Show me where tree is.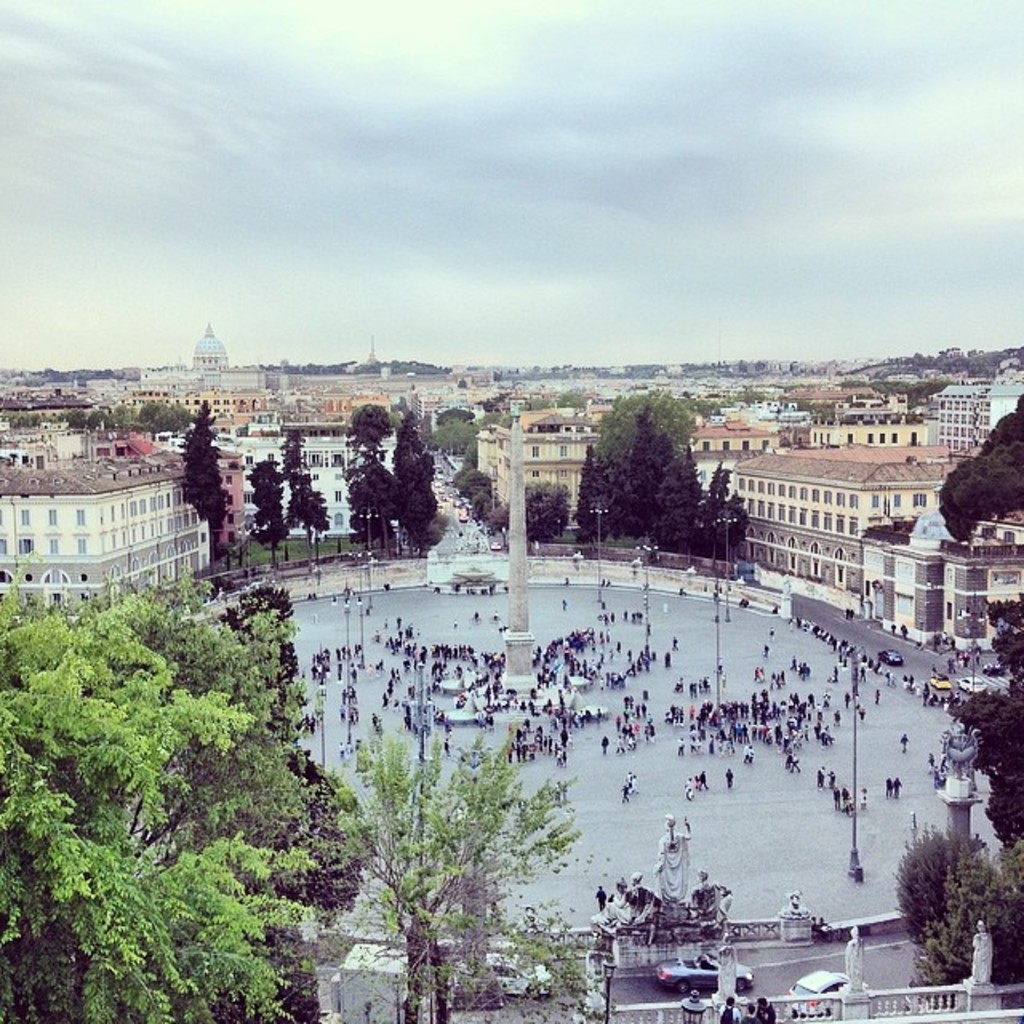
tree is at 344,459,406,562.
